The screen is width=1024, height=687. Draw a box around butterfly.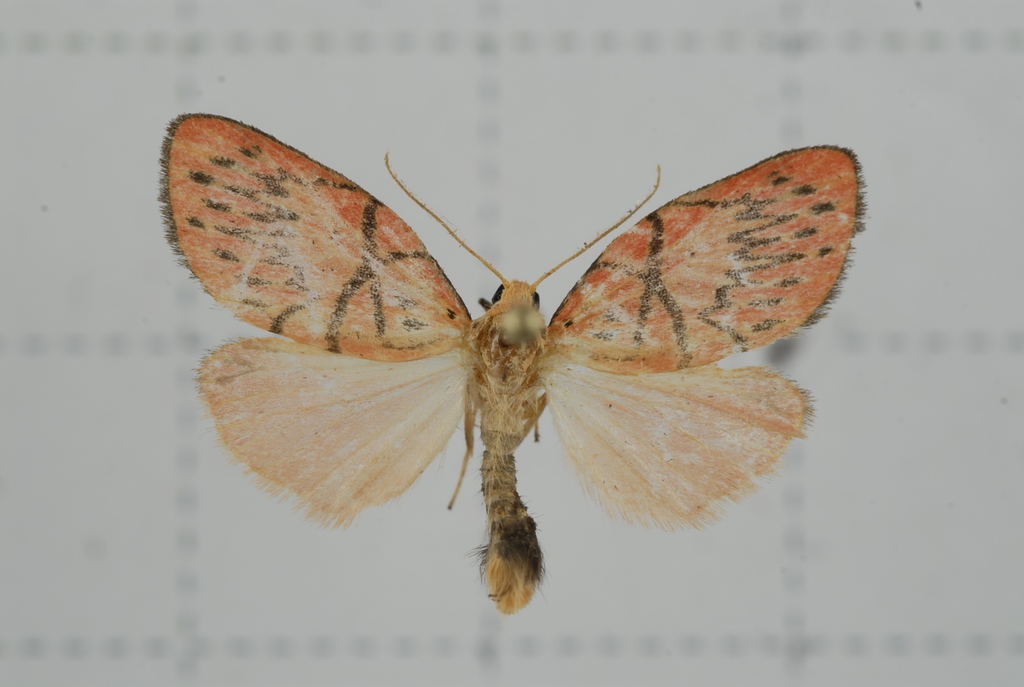
158/113/867/613.
